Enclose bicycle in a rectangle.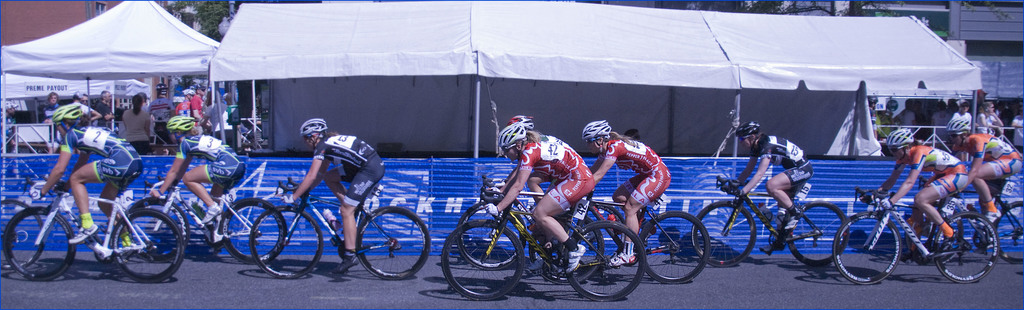
crop(691, 174, 852, 270).
